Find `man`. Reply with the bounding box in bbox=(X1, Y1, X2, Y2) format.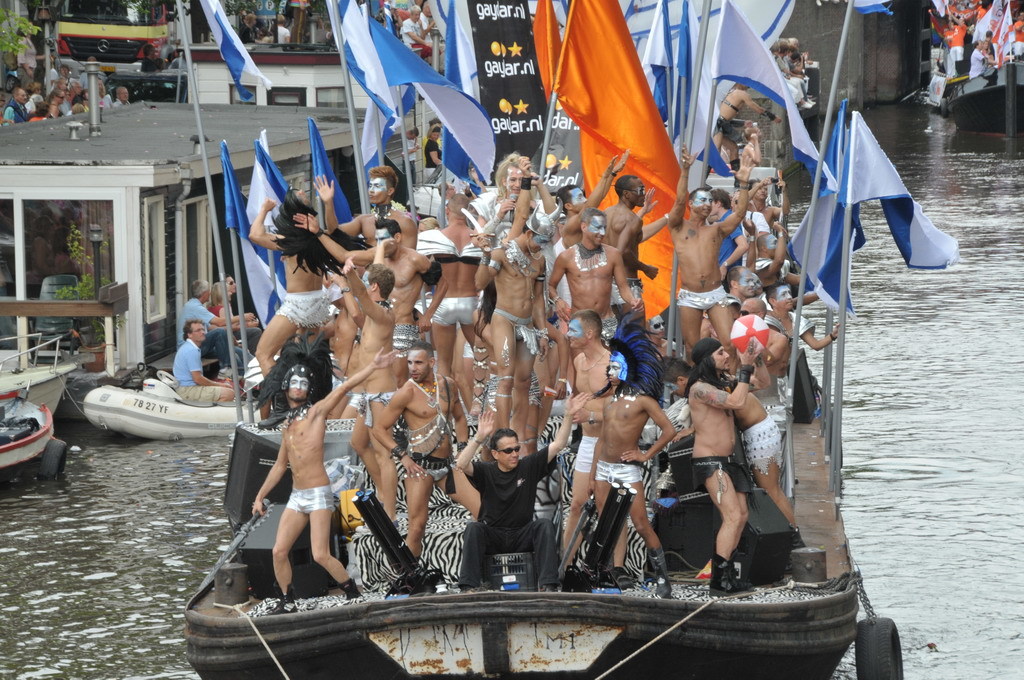
bbox=(692, 336, 763, 597).
